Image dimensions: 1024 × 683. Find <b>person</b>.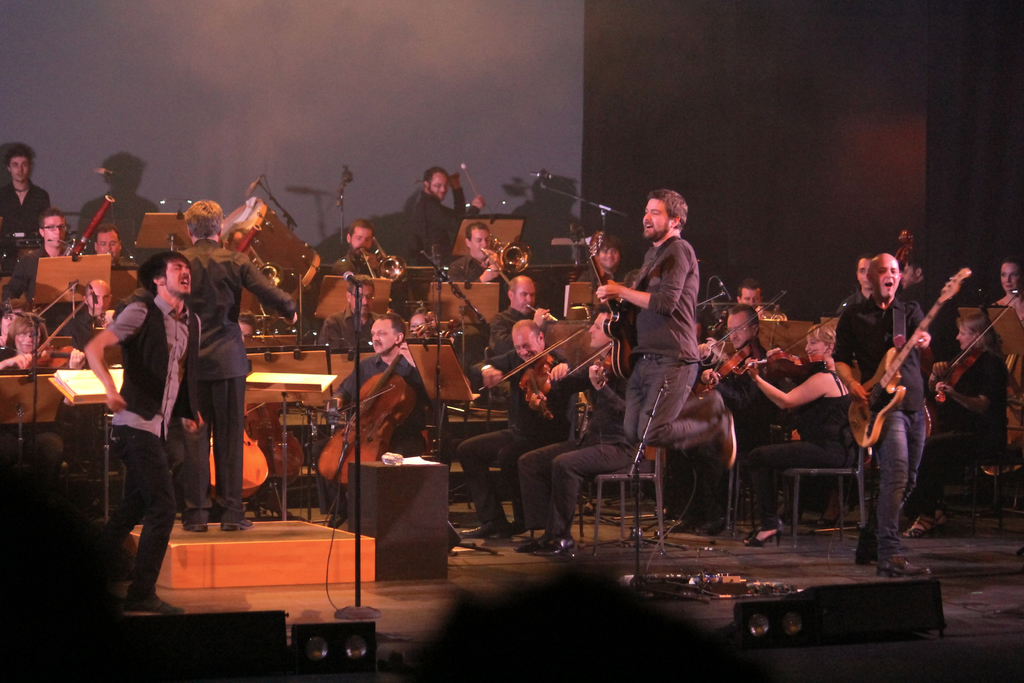
[580,228,623,293].
